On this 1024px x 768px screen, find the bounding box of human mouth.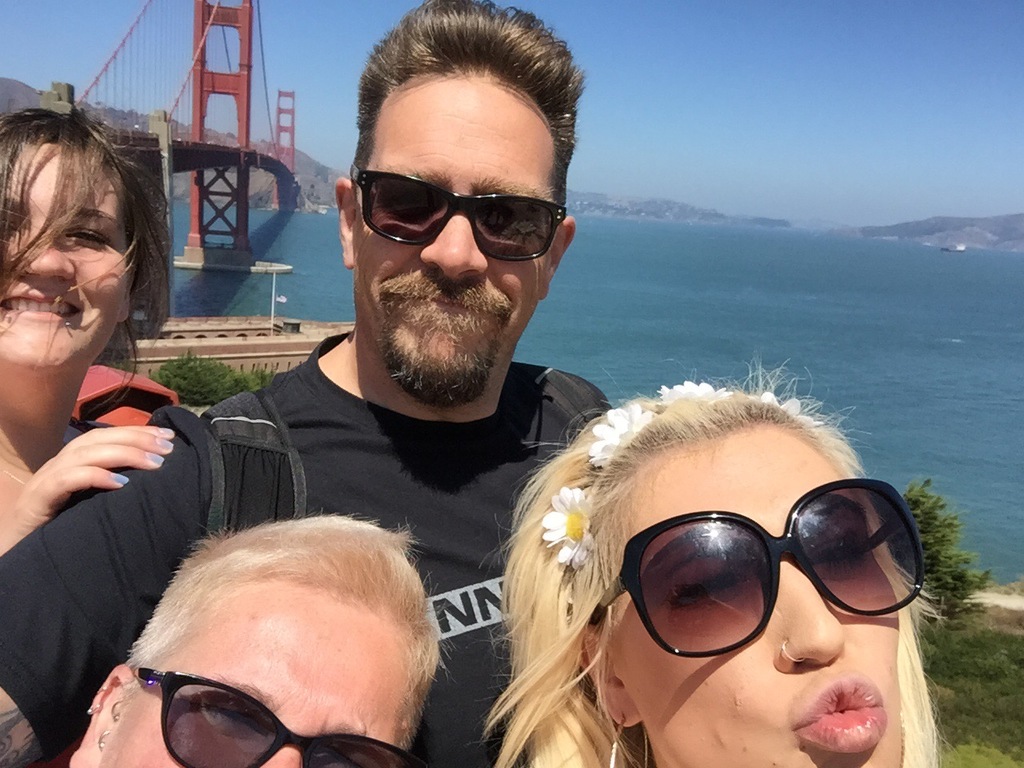
Bounding box: region(0, 294, 73, 324).
